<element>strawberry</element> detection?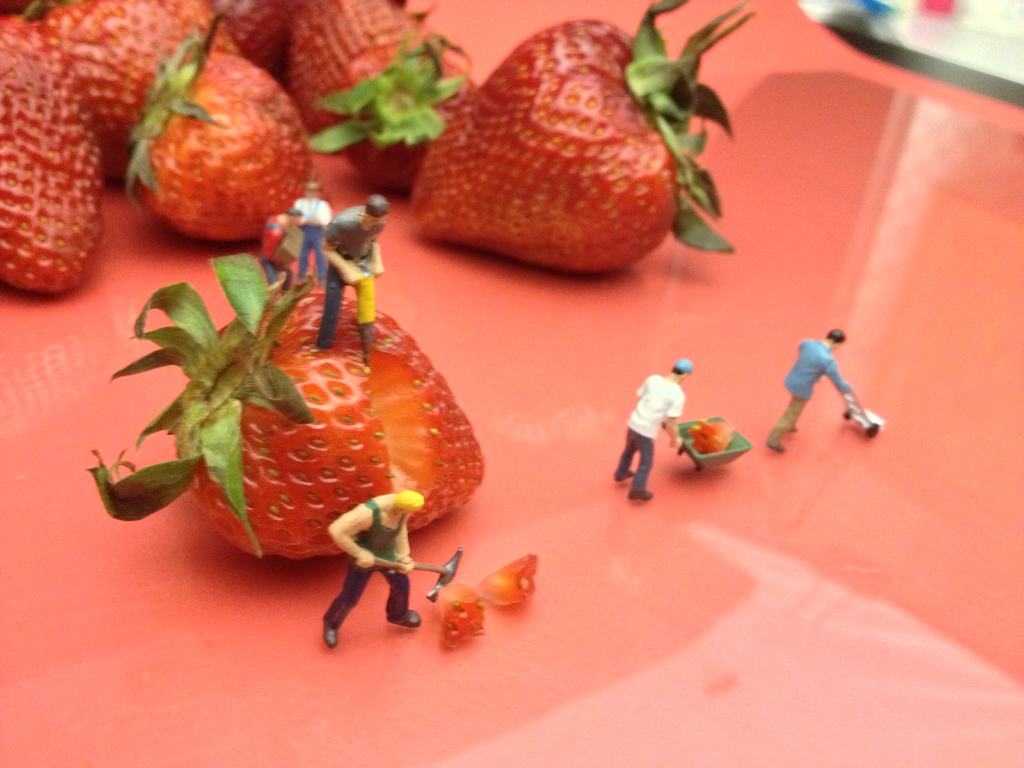
l=95, t=253, r=486, b=559
